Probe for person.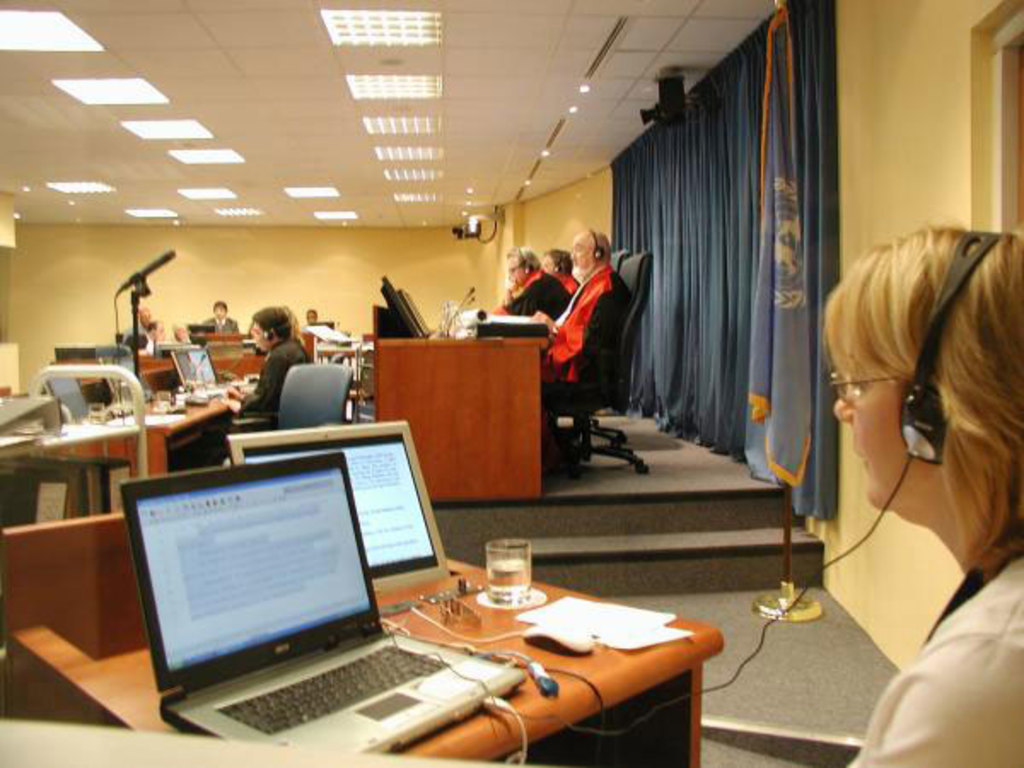
Probe result: {"x1": 125, "y1": 300, "x2": 154, "y2": 340}.
